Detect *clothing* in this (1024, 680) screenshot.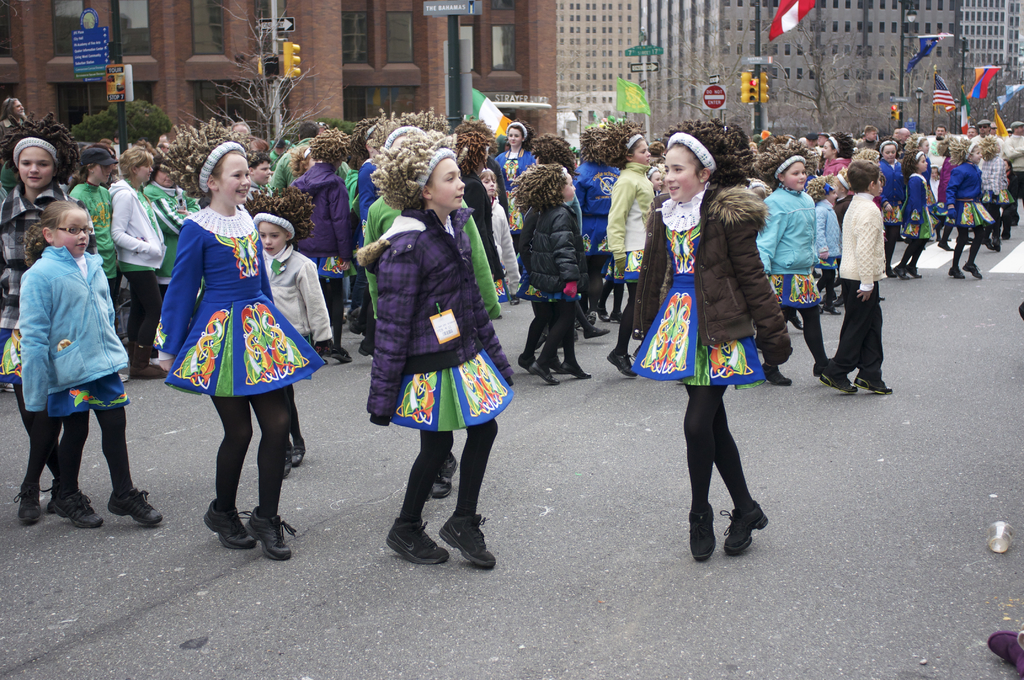
Detection: {"x1": 164, "y1": 195, "x2": 309, "y2": 427}.
